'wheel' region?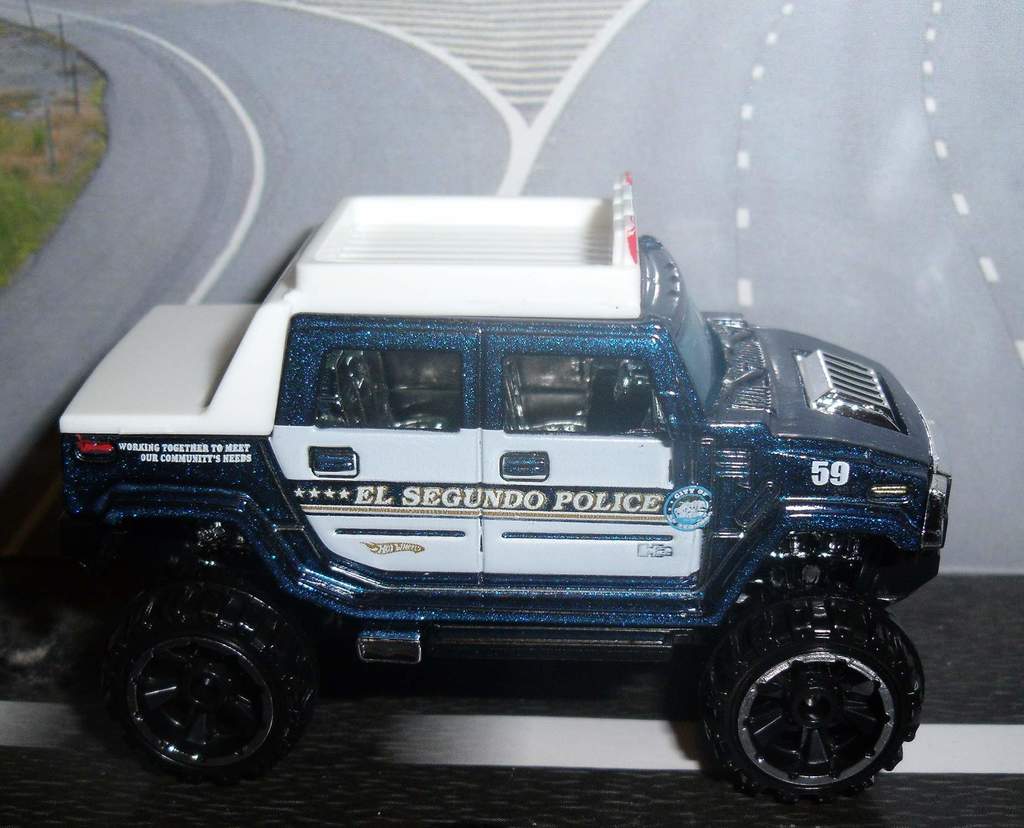
[left=95, top=568, right=311, bottom=781]
